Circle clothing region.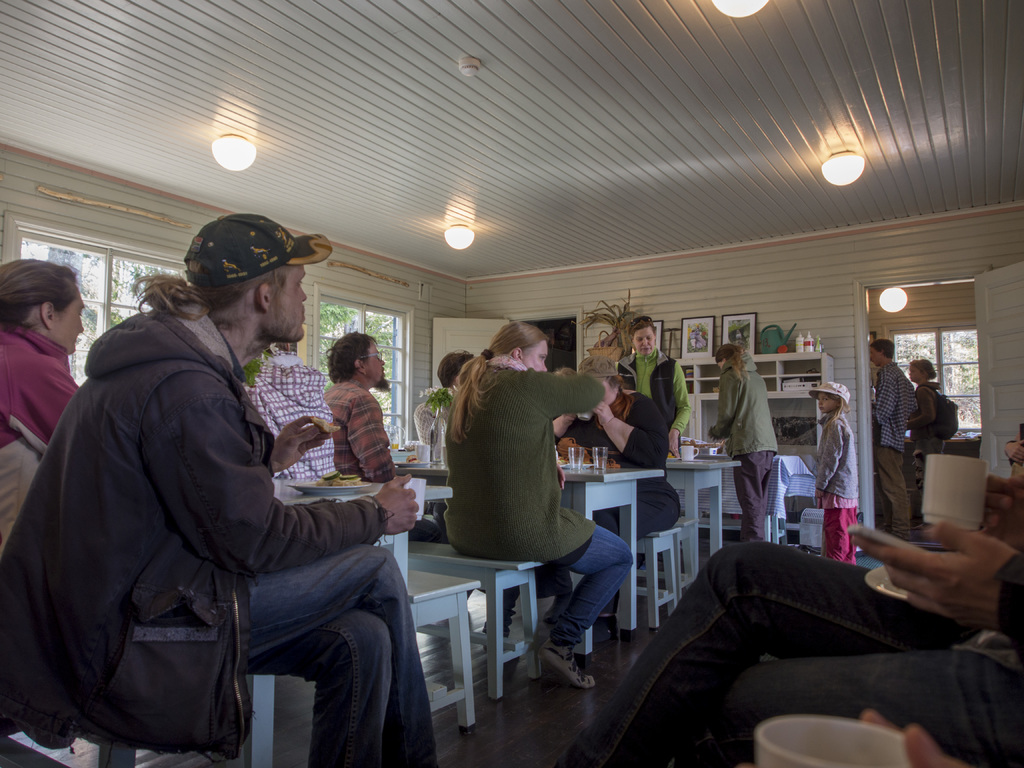
Region: region(435, 358, 640, 646).
